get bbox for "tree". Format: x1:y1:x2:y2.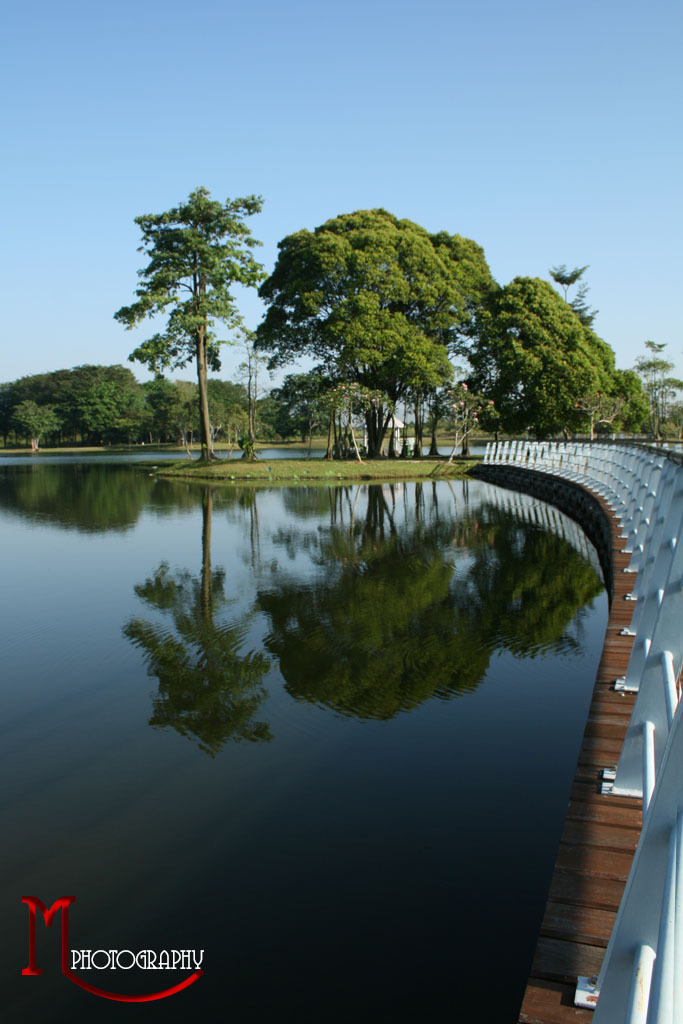
118:171:271:459.
